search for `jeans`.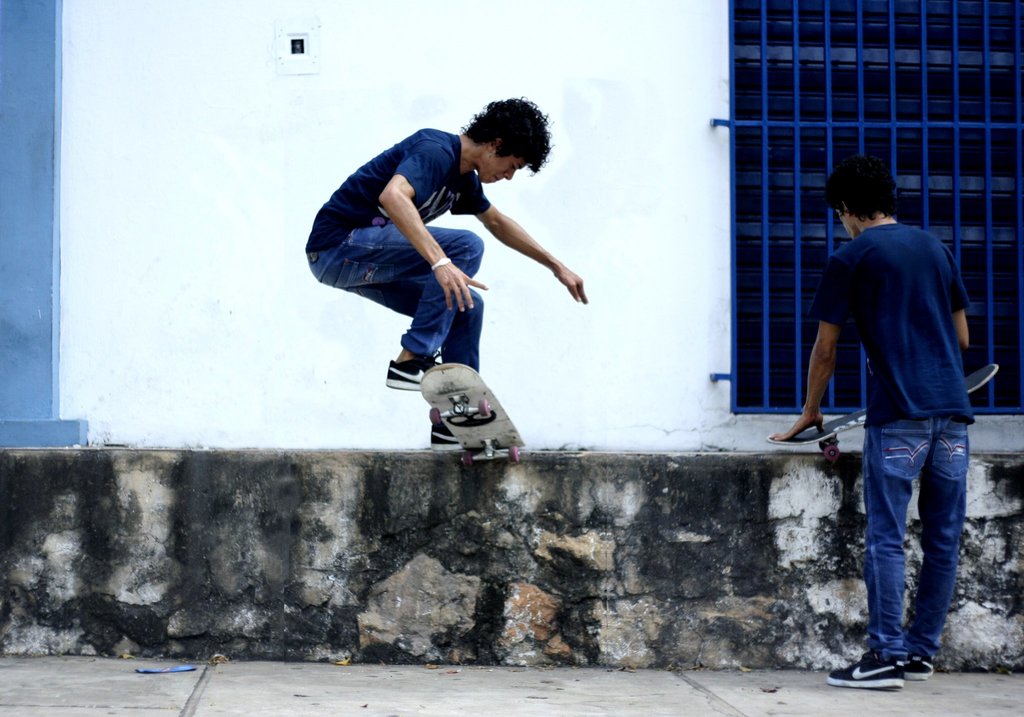
Found at [left=307, top=224, right=483, bottom=415].
